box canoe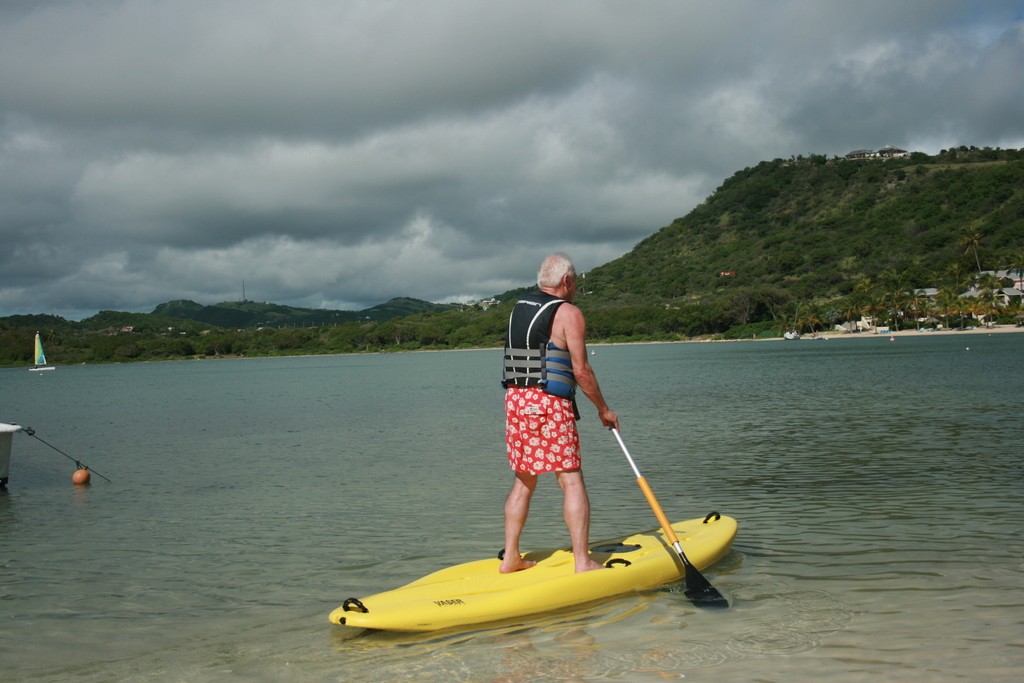
[left=326, top=503, right=747, bottom=647]
